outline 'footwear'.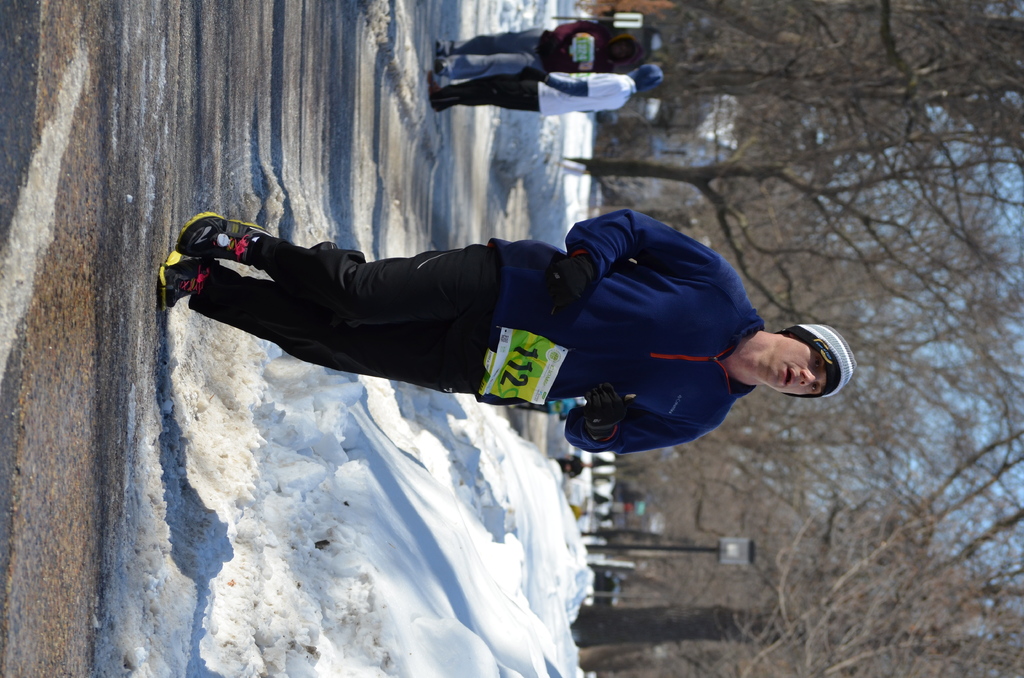
Outline: [left=176, top=208, right=273, bottom=263].
